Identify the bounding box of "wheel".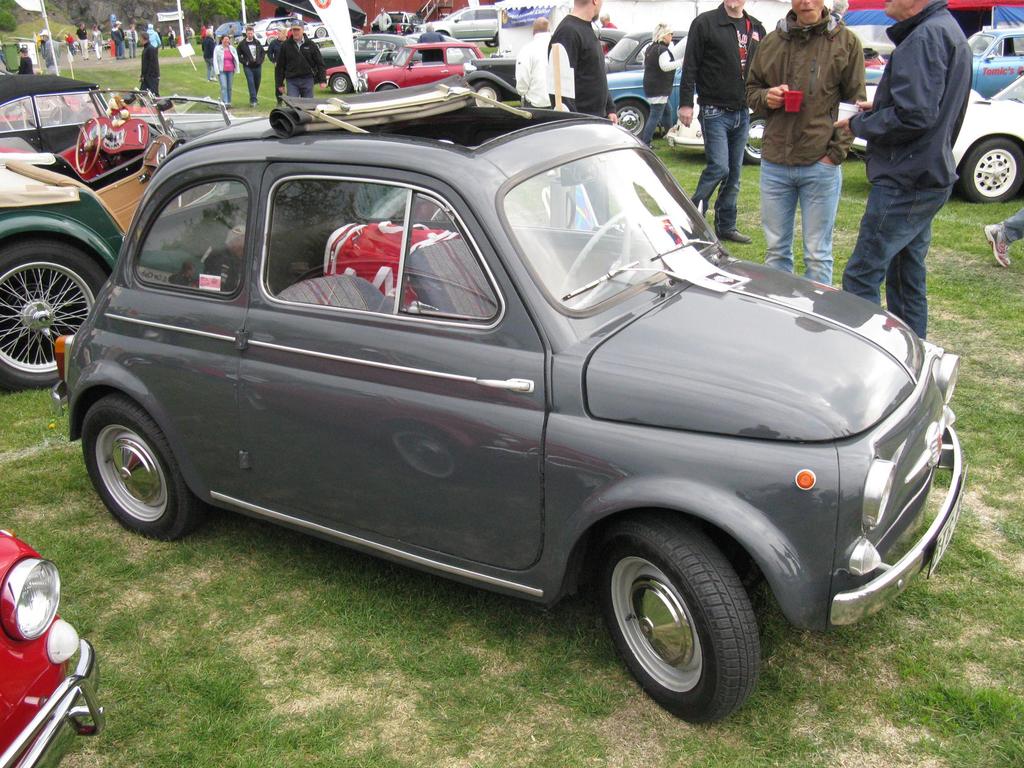
box(595, 512, 757, 728).
